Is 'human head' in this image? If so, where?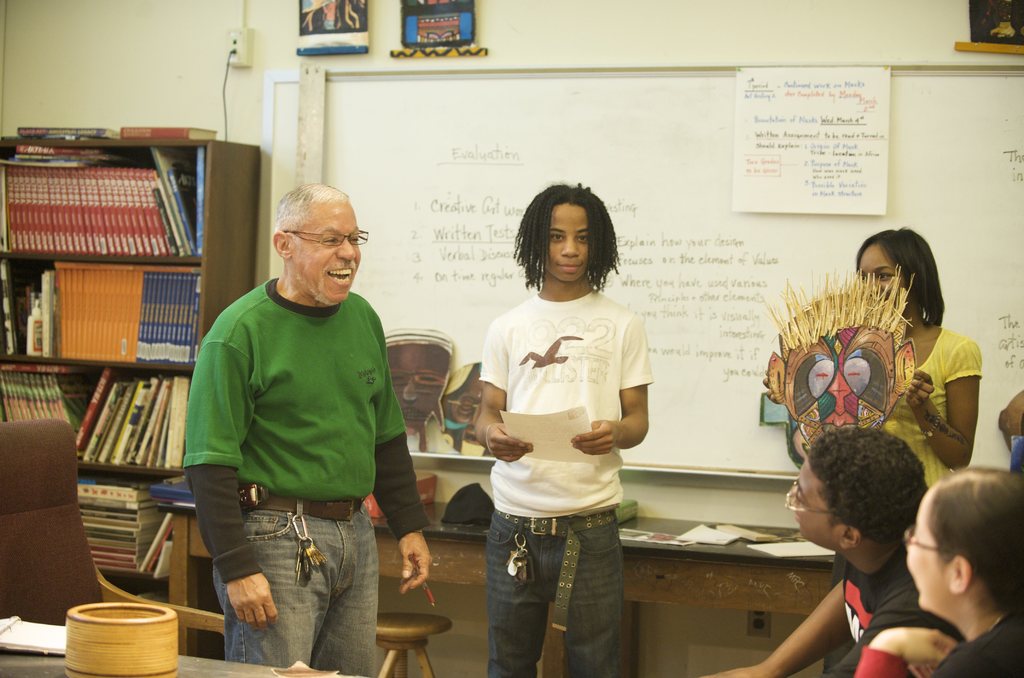
Yes, at region(273, 182, 360, 307).
